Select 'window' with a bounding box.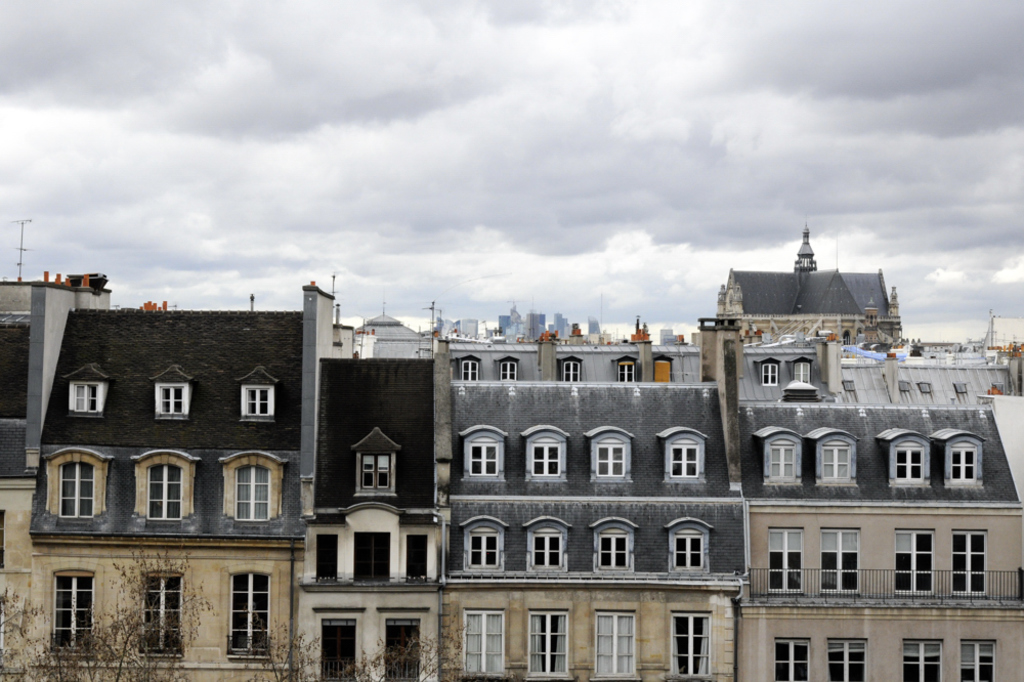
box=[161, 386, 183, 413].
